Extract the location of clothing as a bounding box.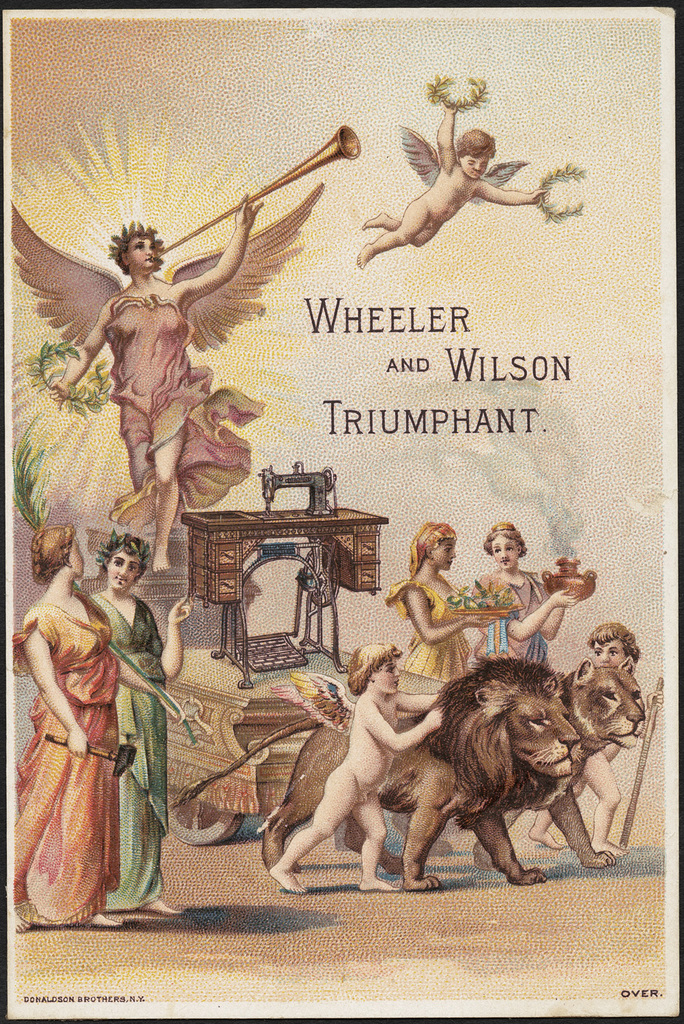
[84,595,175,907].
